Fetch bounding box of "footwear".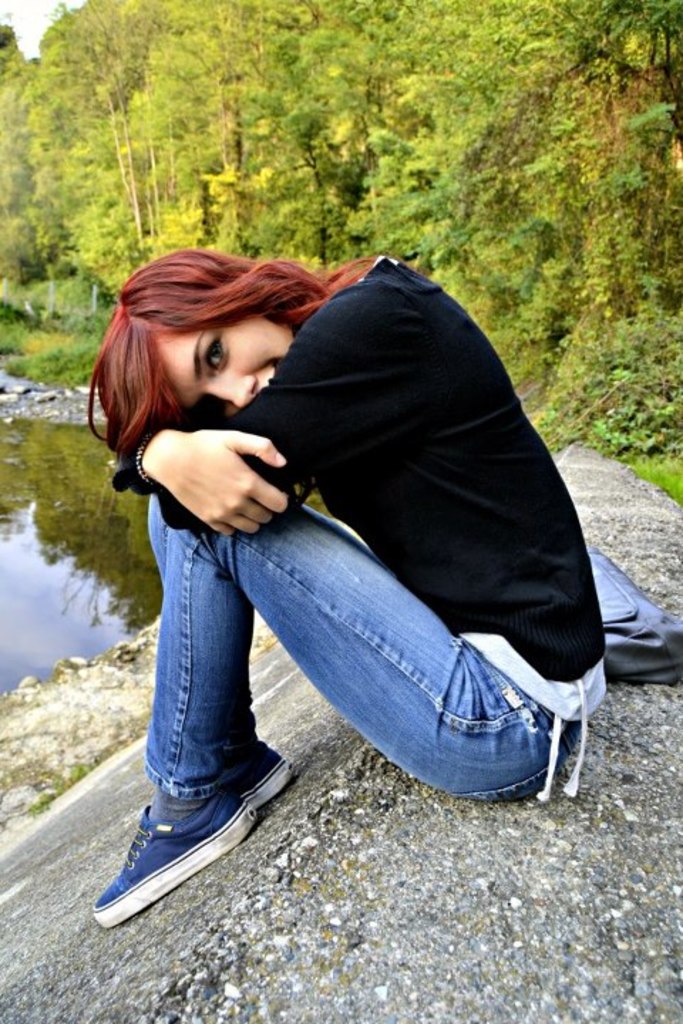
Bbox: [219, 742, 292, 825].
